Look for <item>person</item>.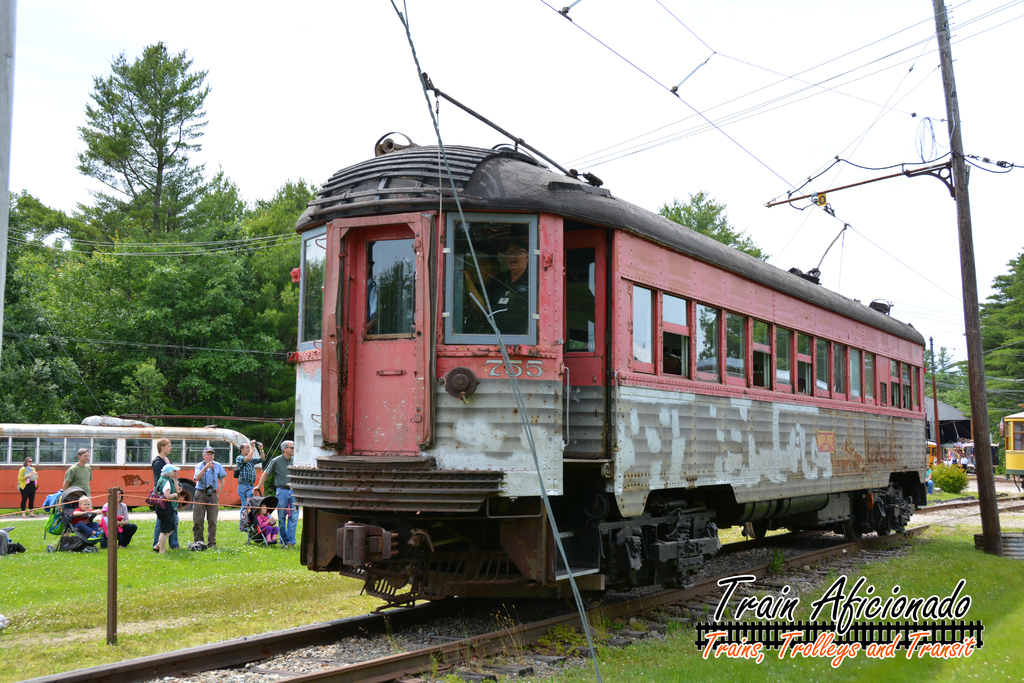
Found: BBox(75, 495, 98, 541).
